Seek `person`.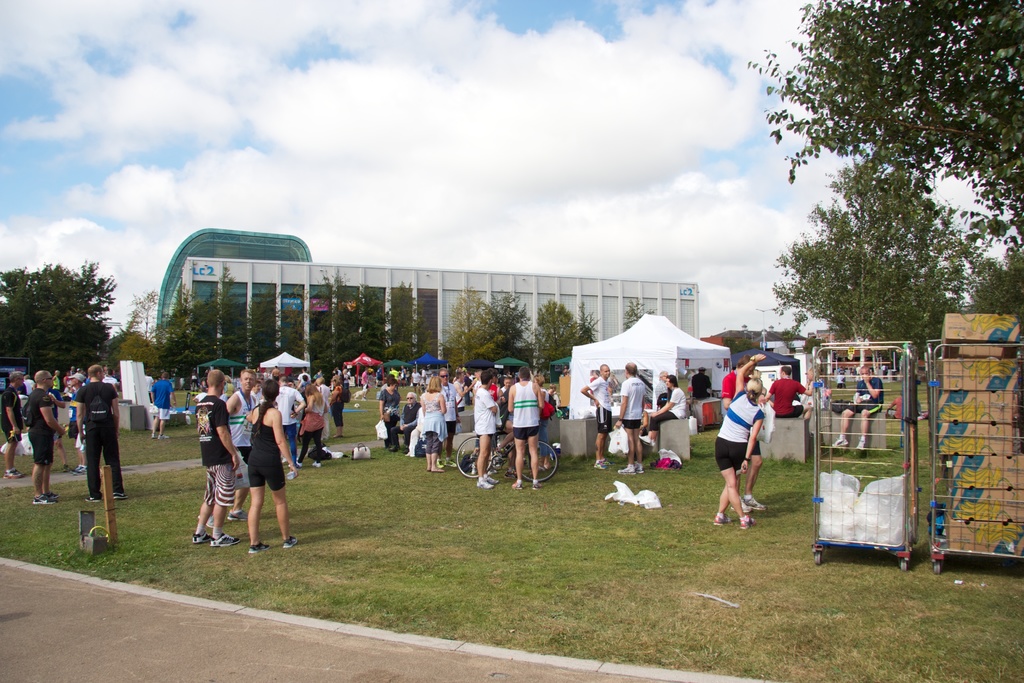
<box>637,406,648,436</box>.
